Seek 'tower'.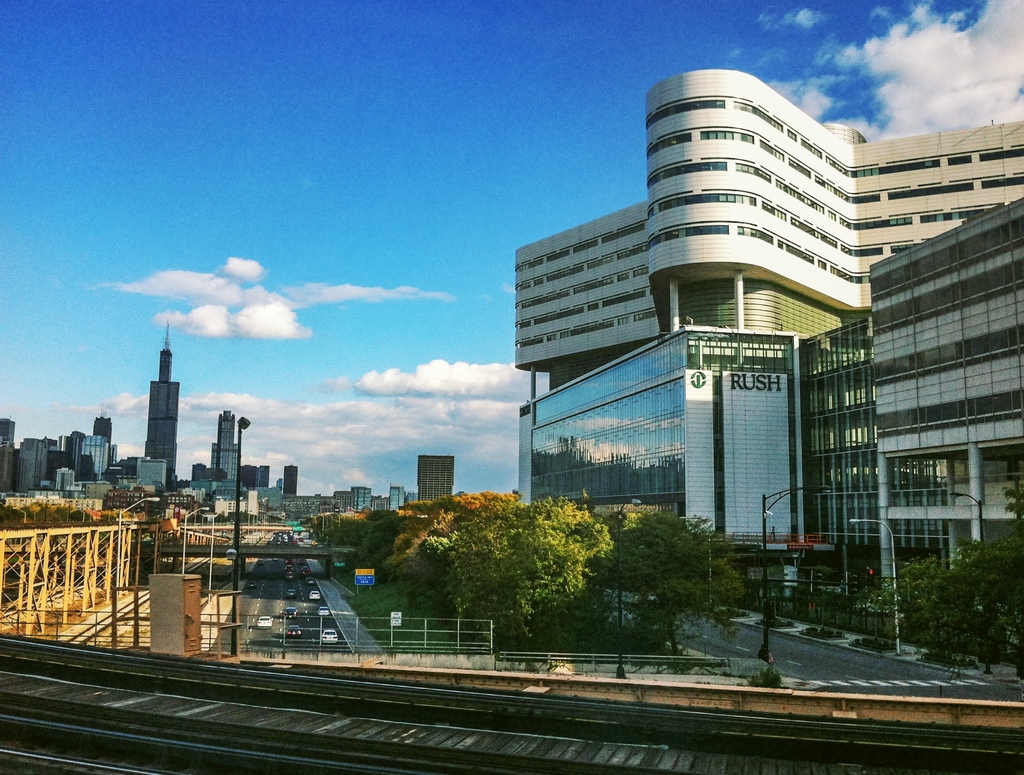
left=147, top=323, right=179, bottom=486.
